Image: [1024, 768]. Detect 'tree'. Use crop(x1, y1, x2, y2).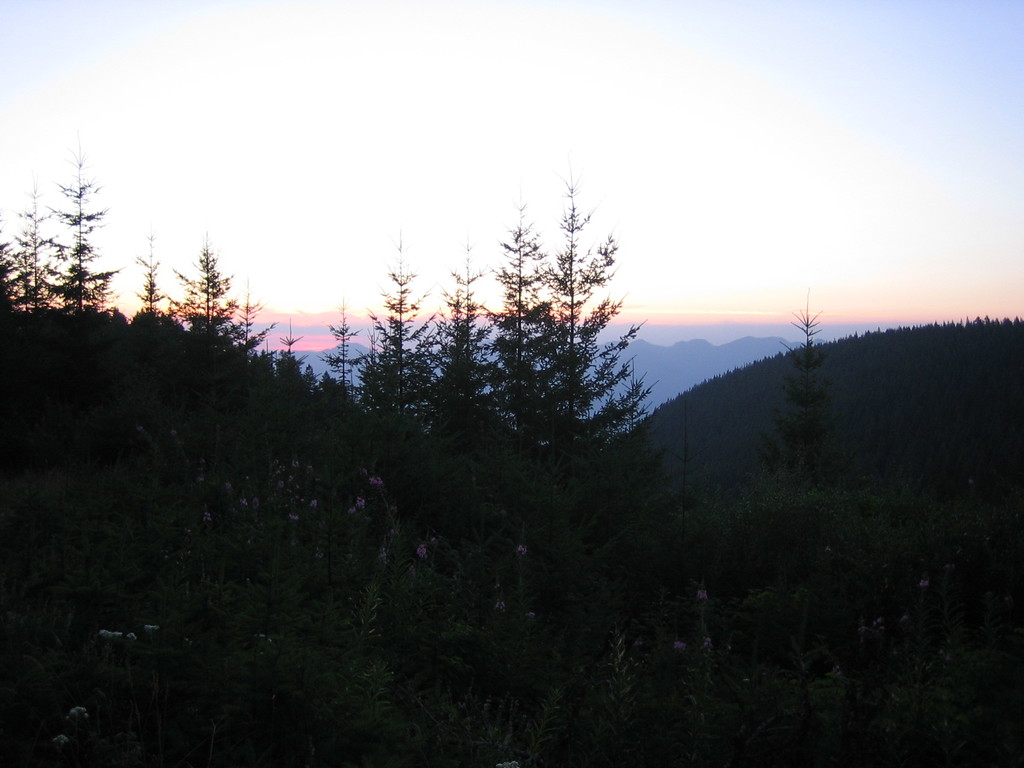
crop(739, 283, 840, 495).
